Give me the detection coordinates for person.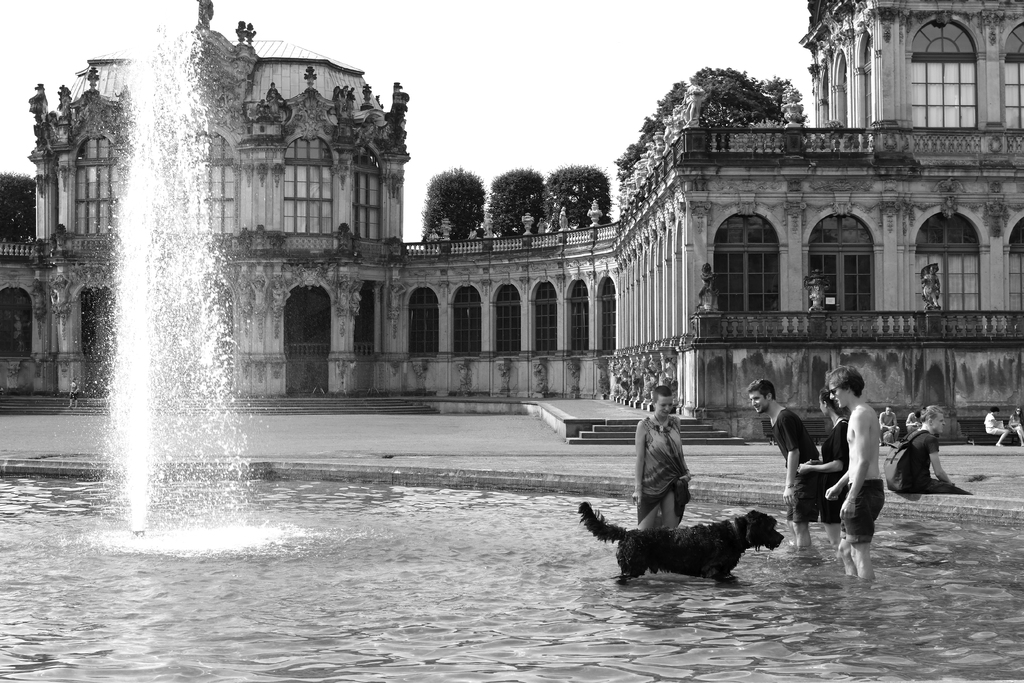
Rect(65, 377, 83, 413).
